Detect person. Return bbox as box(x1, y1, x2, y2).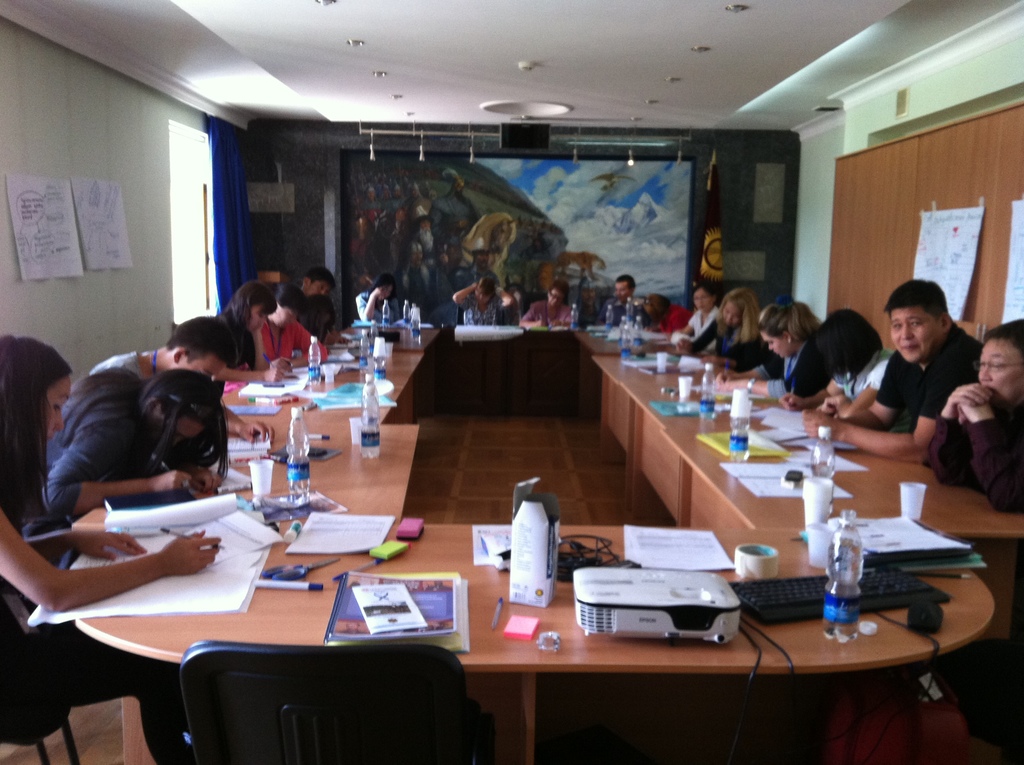
box(294, 294, 339, 340).
